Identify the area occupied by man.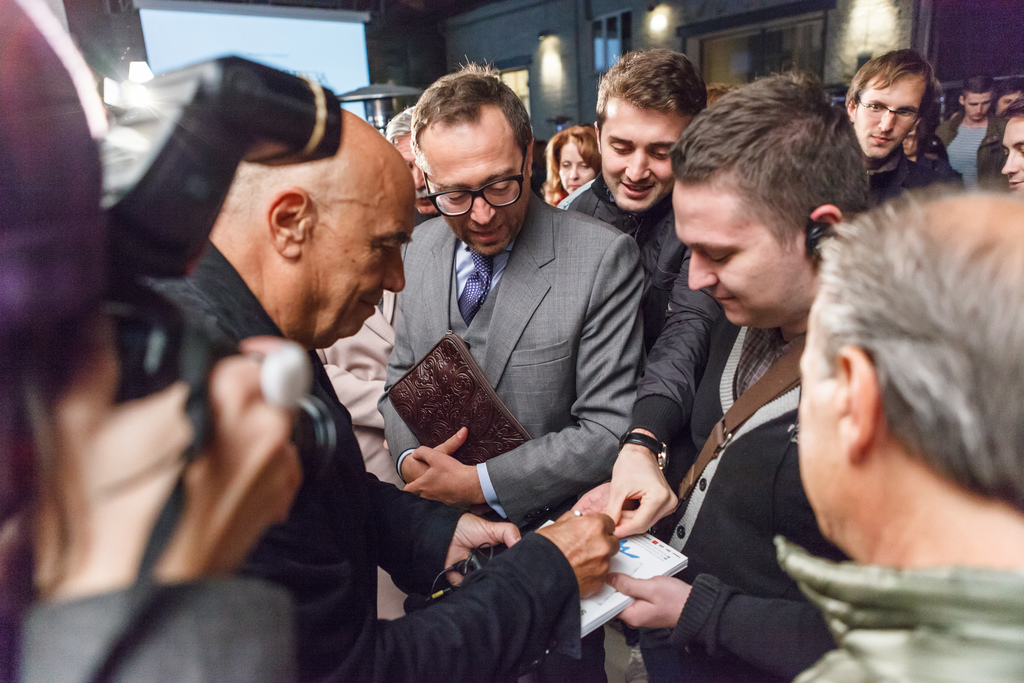
Area: [left=841, top=47, right=935, bottom=203].
